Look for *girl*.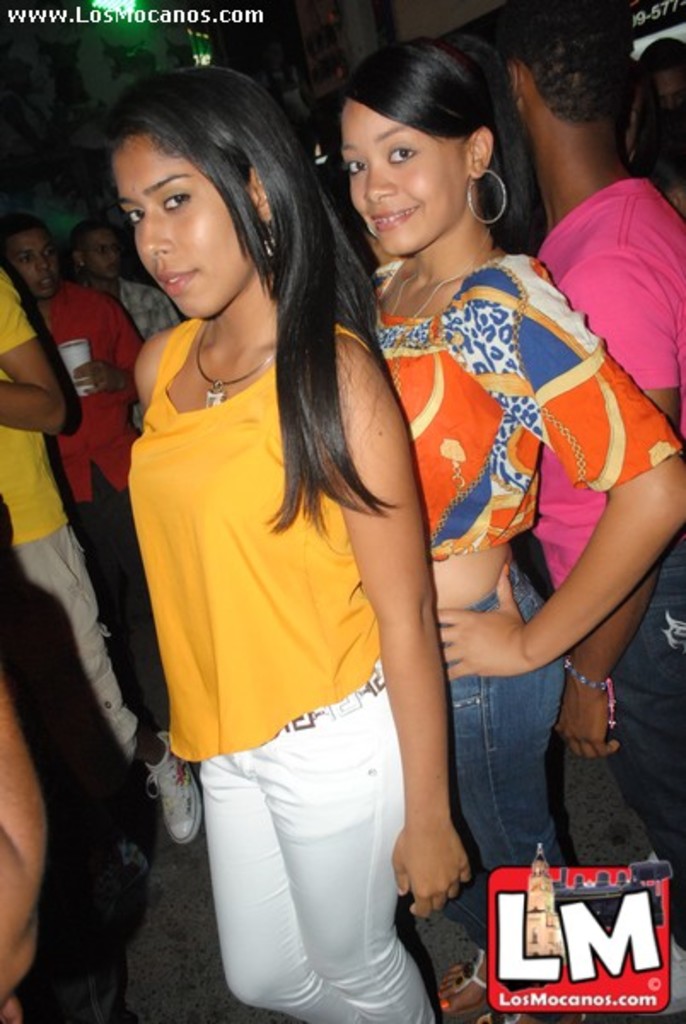
Found: rect(104, 73, 469, 1022).
